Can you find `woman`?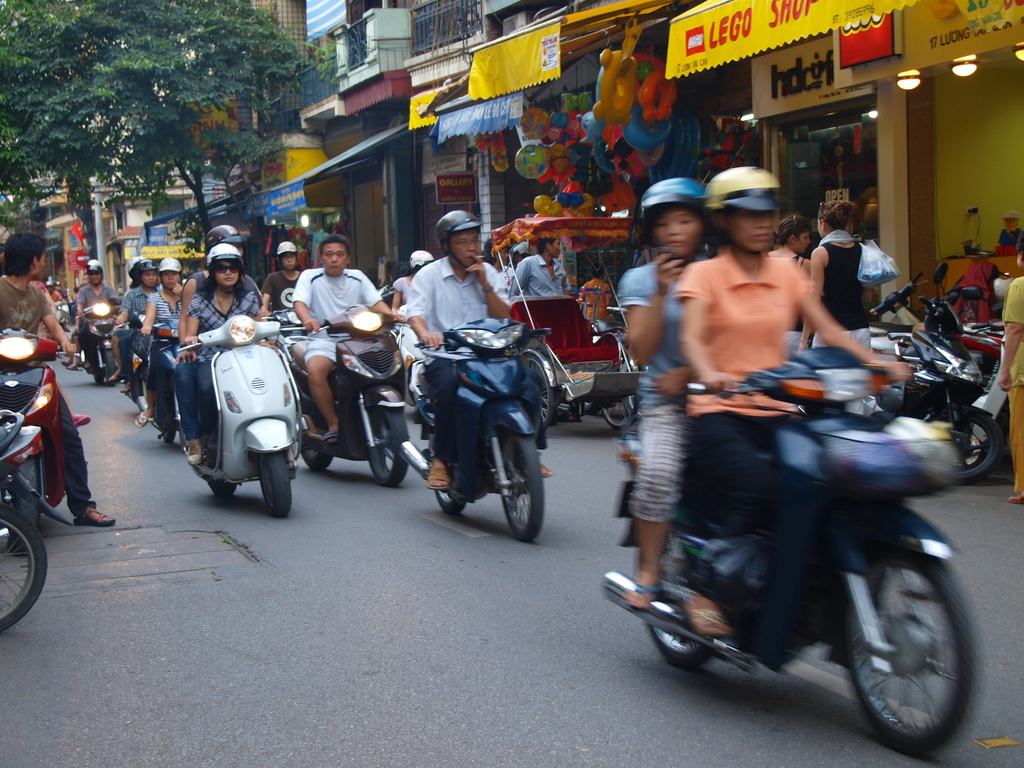
Yes, bounding box: rect(997, 234, 1023, 504).
